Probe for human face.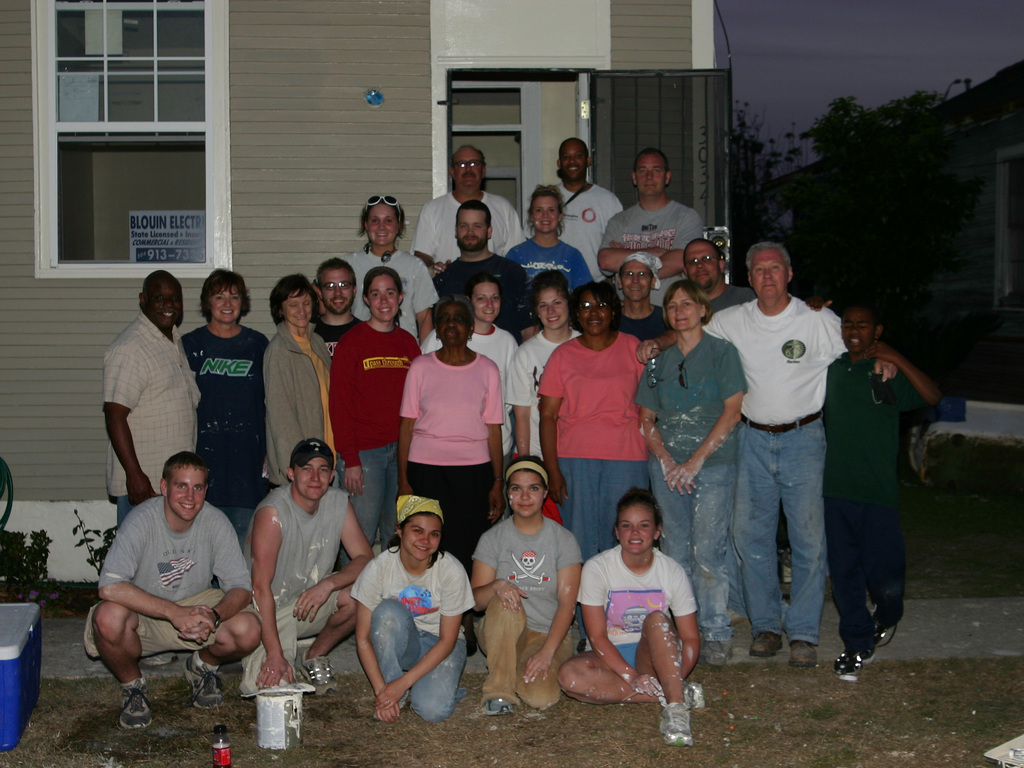
Probe result: {"left": 366, "top": 207, "right": 396, "bottom": 243}.
